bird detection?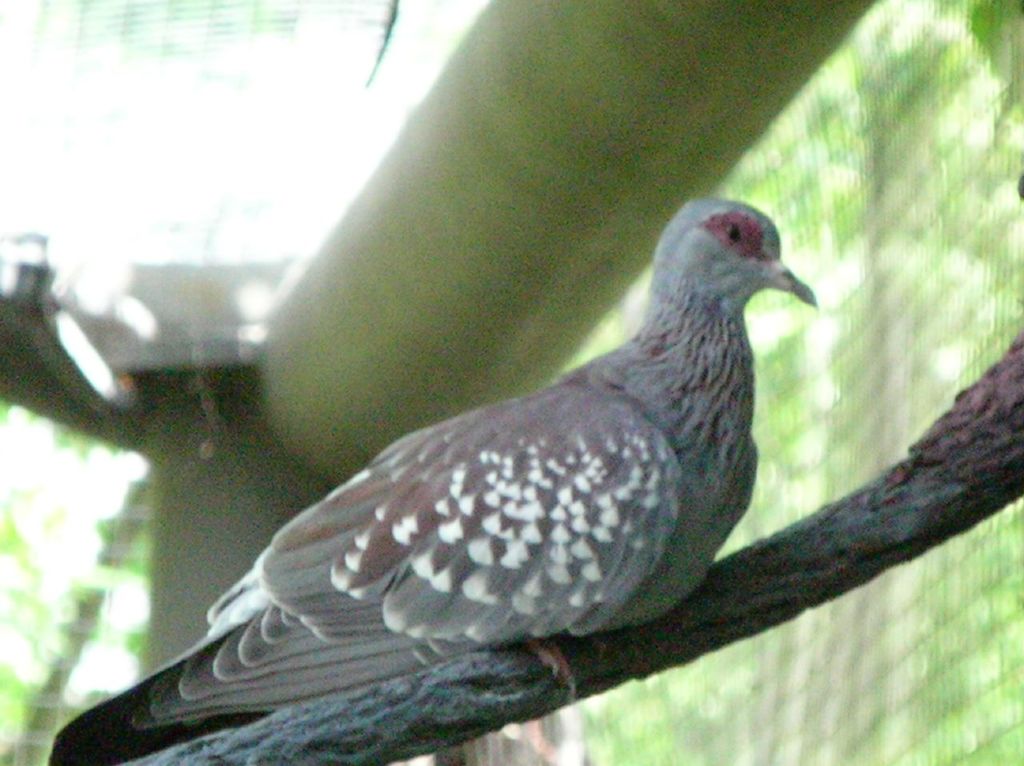
(left=89, top=202, right=824, bottom=744)
